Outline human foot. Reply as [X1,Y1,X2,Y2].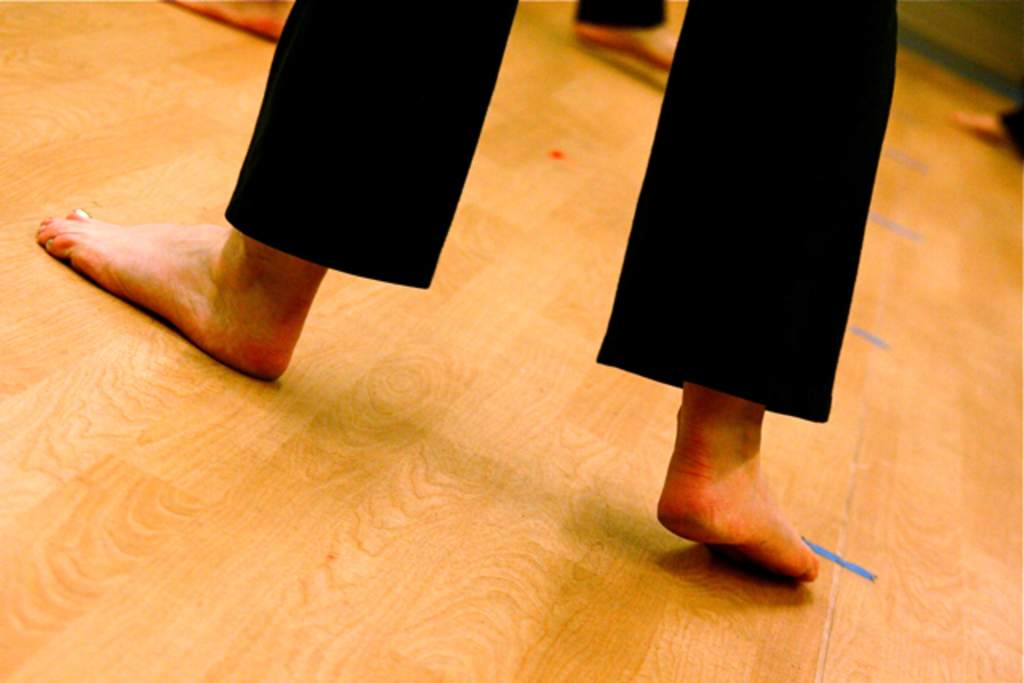
[653,438,822,590].
